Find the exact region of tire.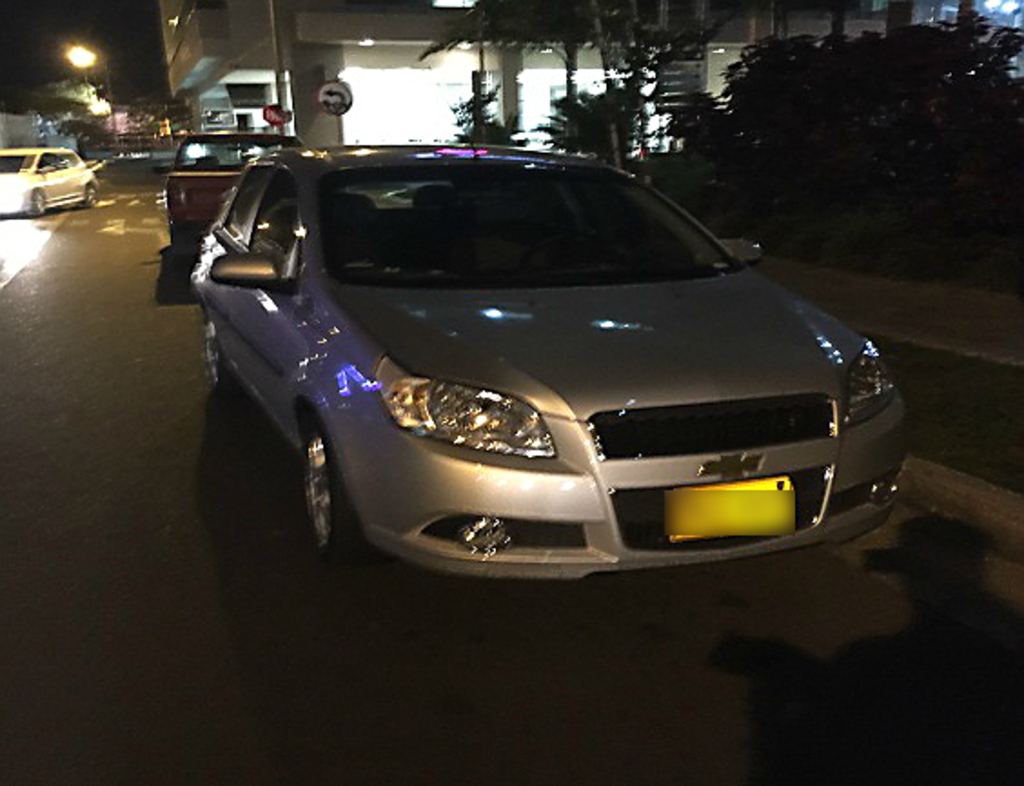
Exact region: [269,399,372,566].
